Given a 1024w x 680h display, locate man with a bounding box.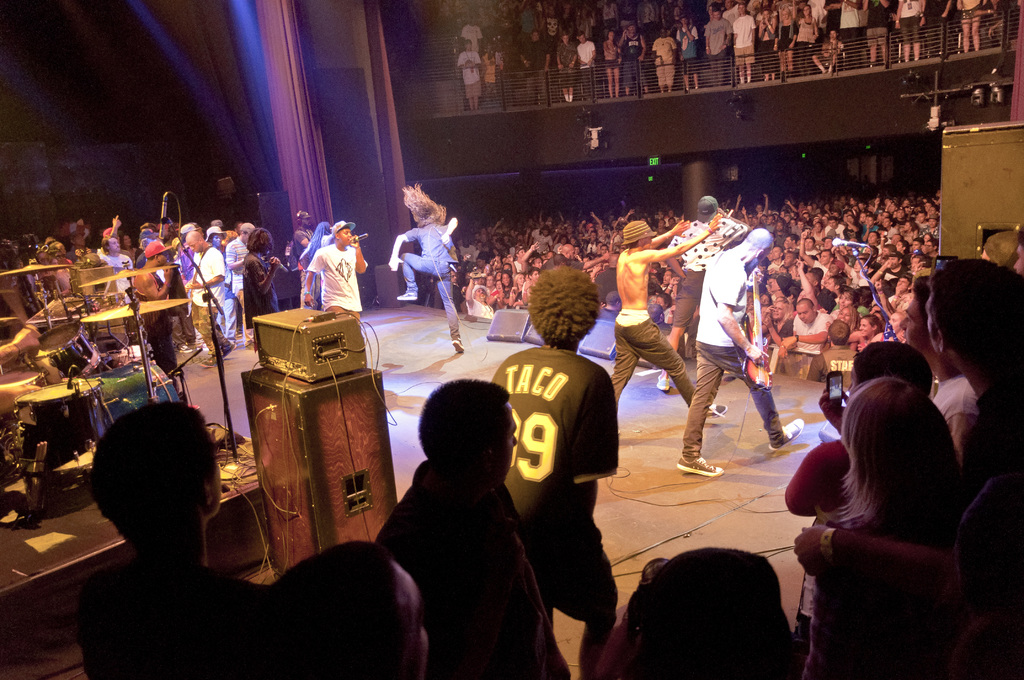
Located: (705,10,732,85).
